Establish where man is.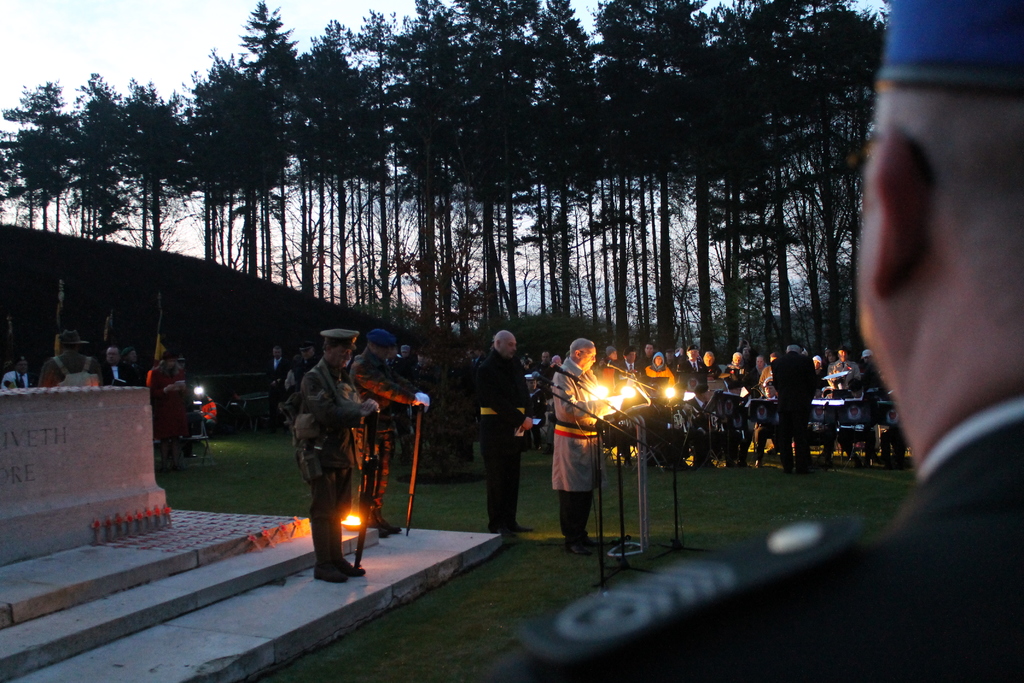
Established at {"left": 287, "top": 350, "right": 383, "bottom": 572}.
